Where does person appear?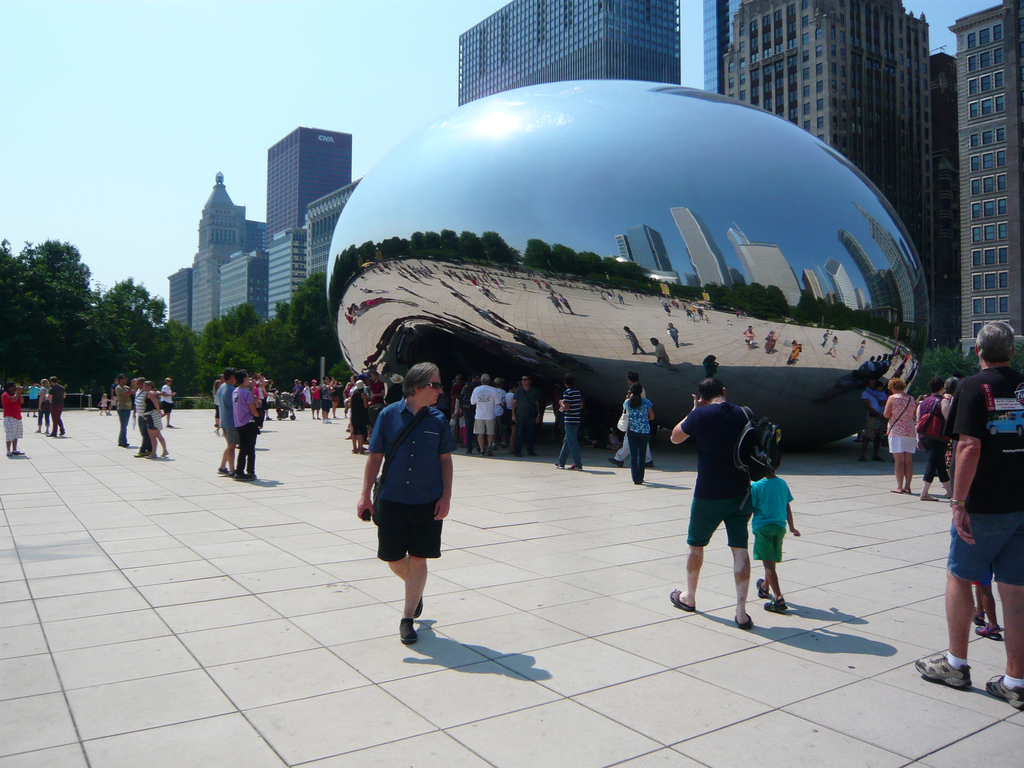
Appears at (555,381,581,478).
